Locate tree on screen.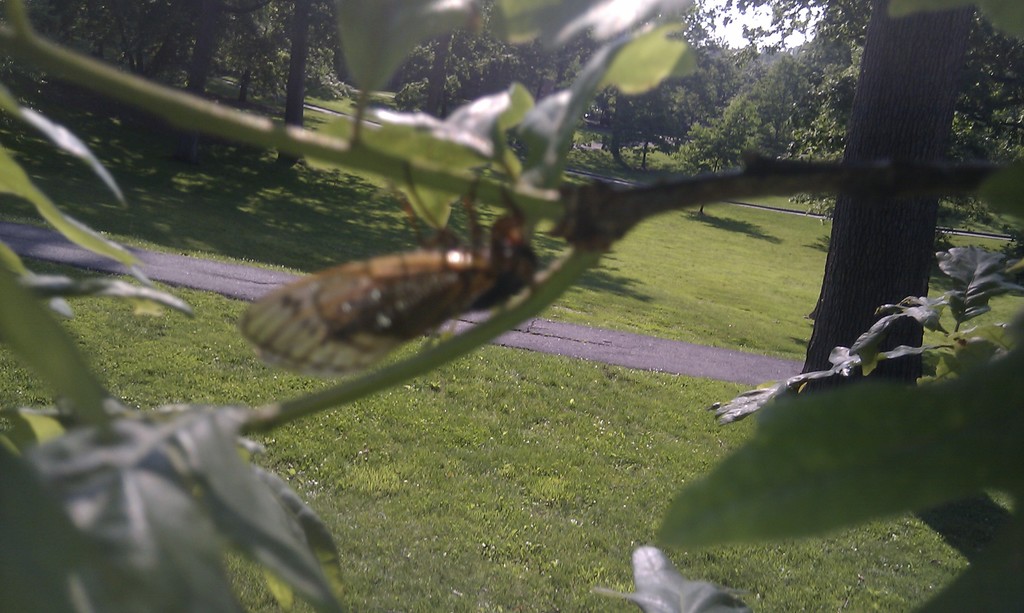
On screen at 0/0/1023/612.
